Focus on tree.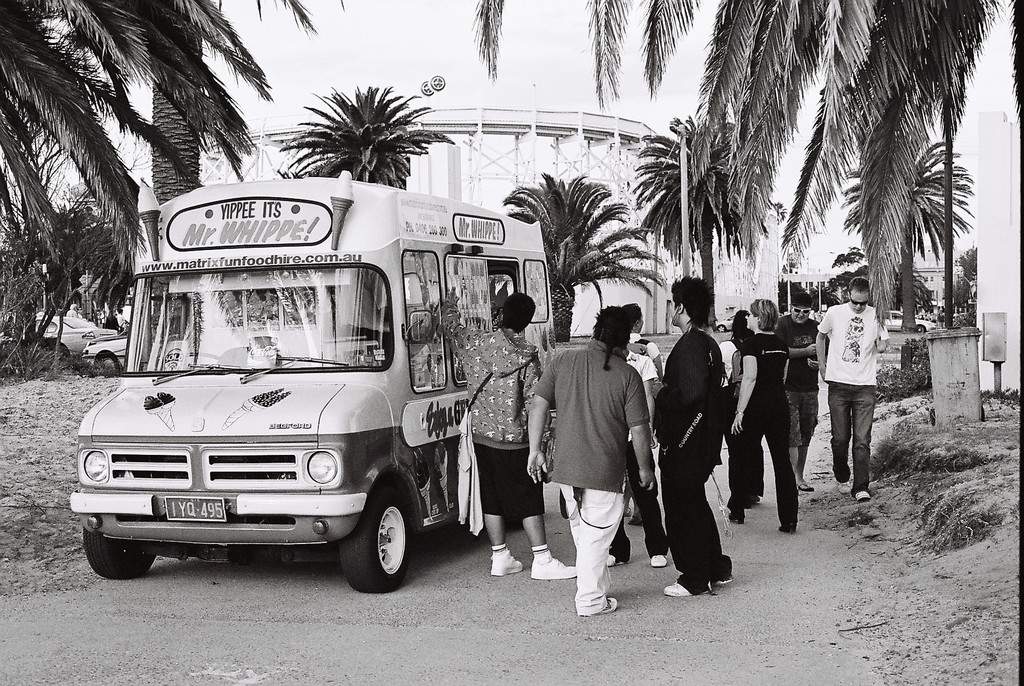
Focused at BBox(828, 265, 869, 298).
